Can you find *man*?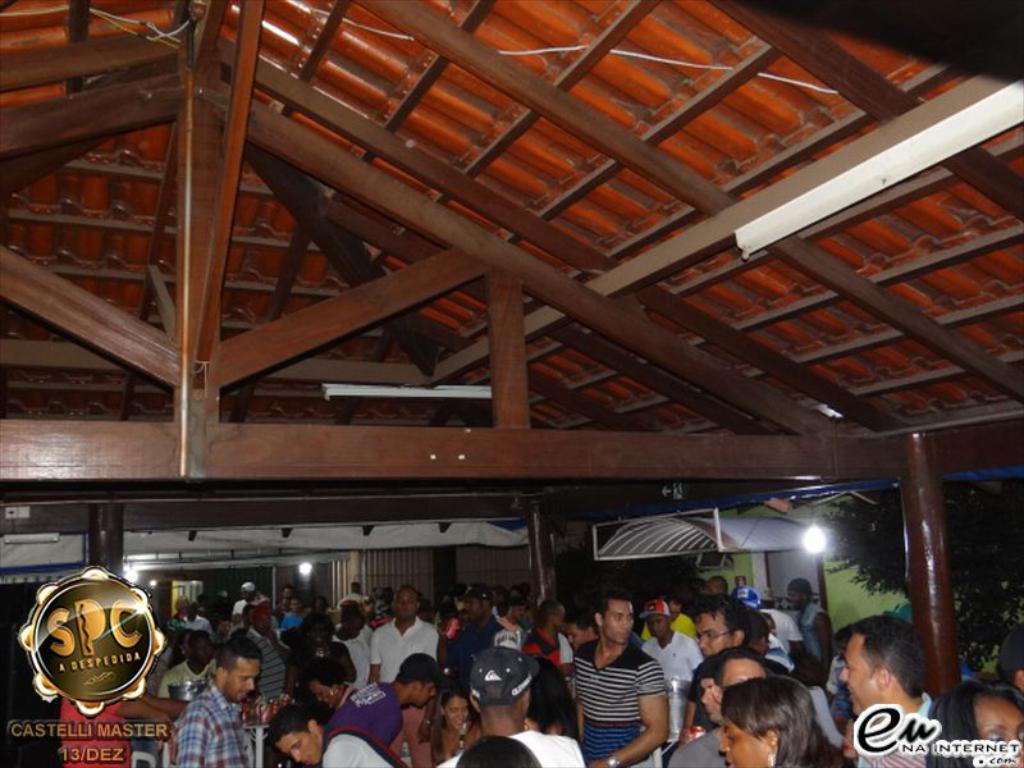
Yes, bounding box: l=681, t=593, r=753, b=746.
